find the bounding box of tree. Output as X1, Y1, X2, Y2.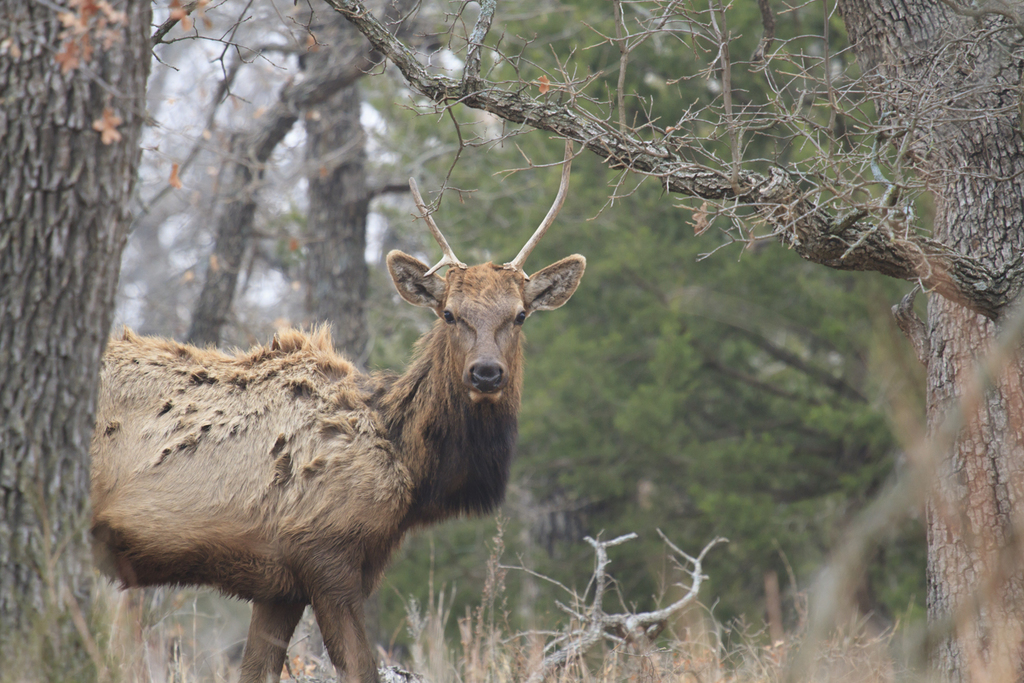
0, 0, 217, 682.
